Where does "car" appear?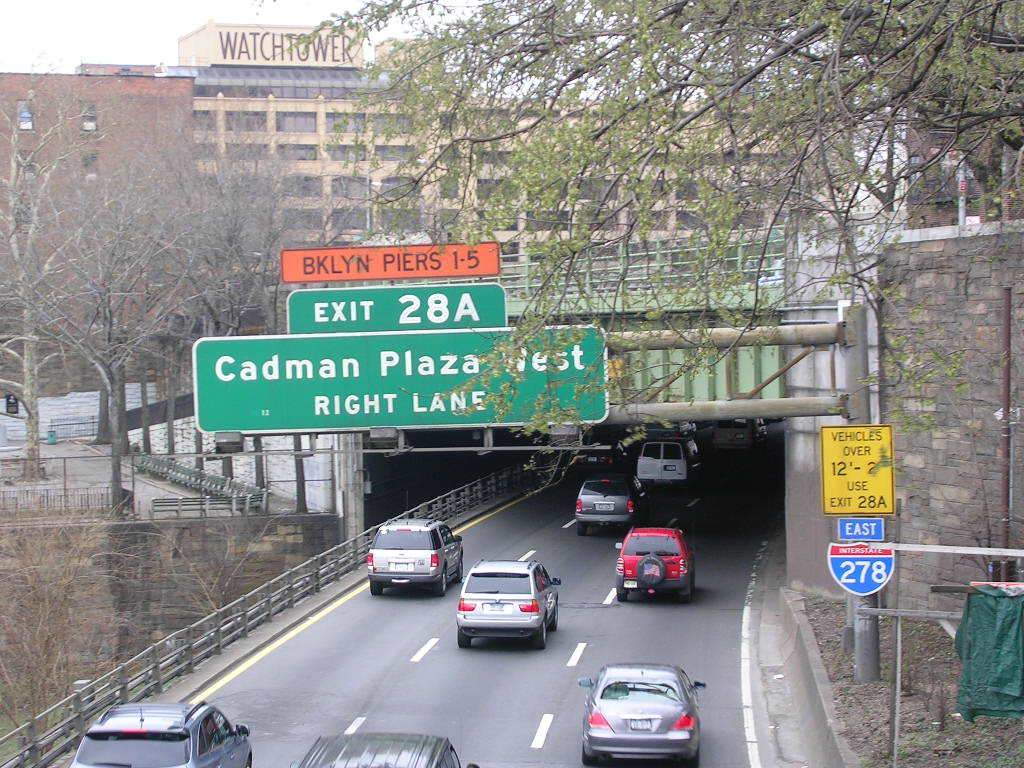
Appears at <box>579,440,627,467</box>.
